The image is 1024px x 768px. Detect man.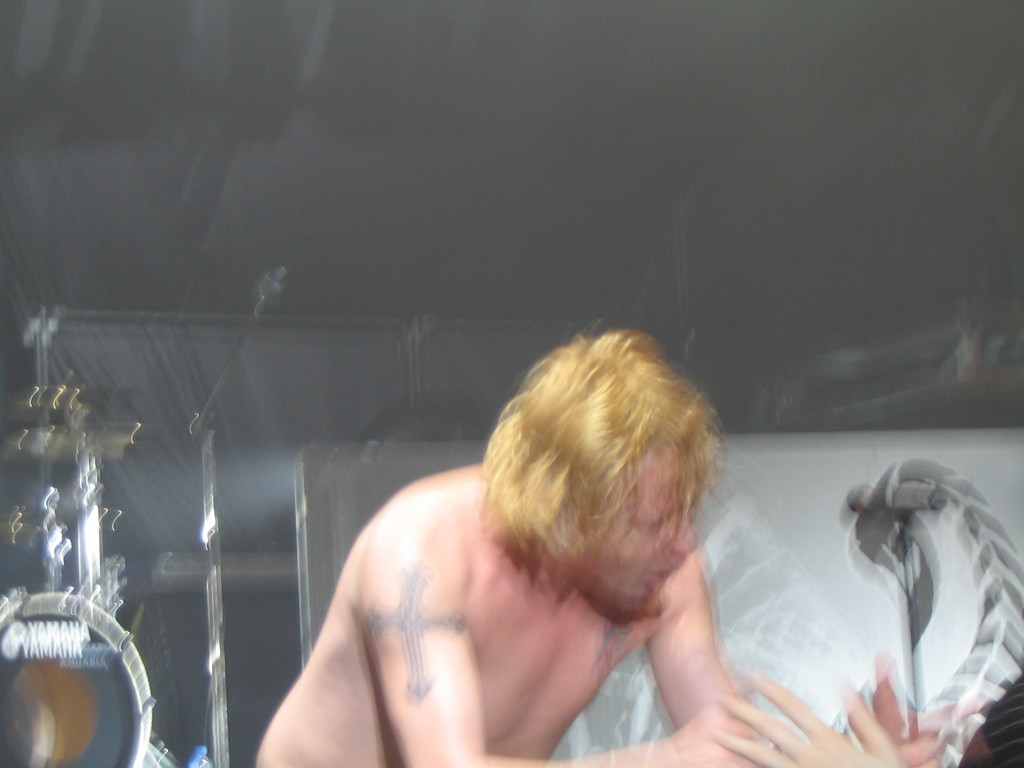
Detection: Rect(312, 319, 765, 767).
